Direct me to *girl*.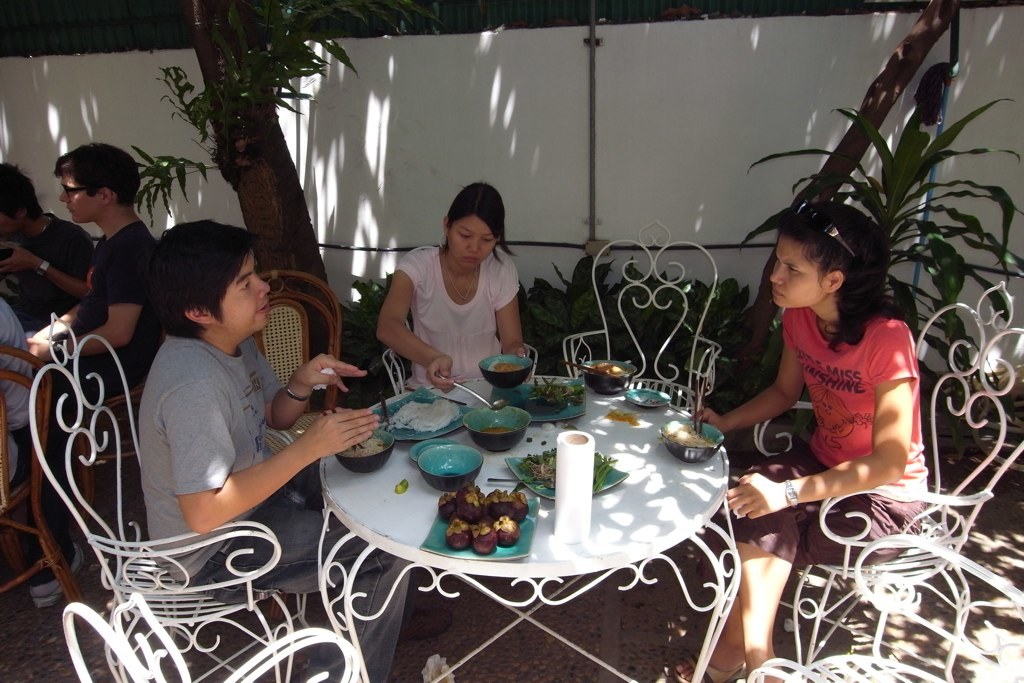
Direction: x1=670 y1=203 x2=934 y2=682.
